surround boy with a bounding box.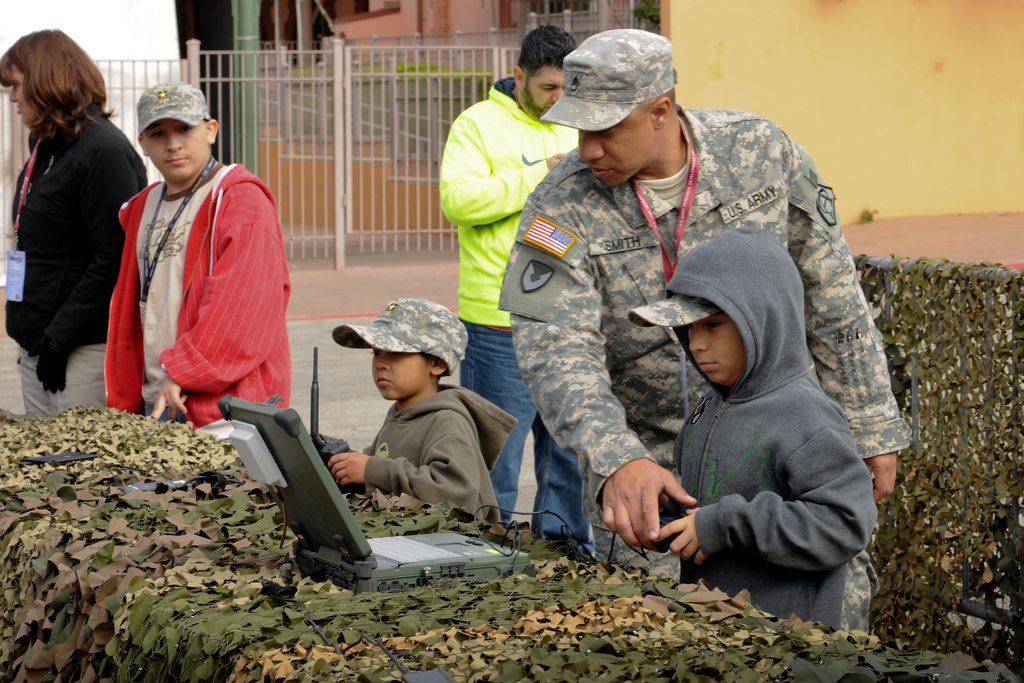
637/231/892/631.
